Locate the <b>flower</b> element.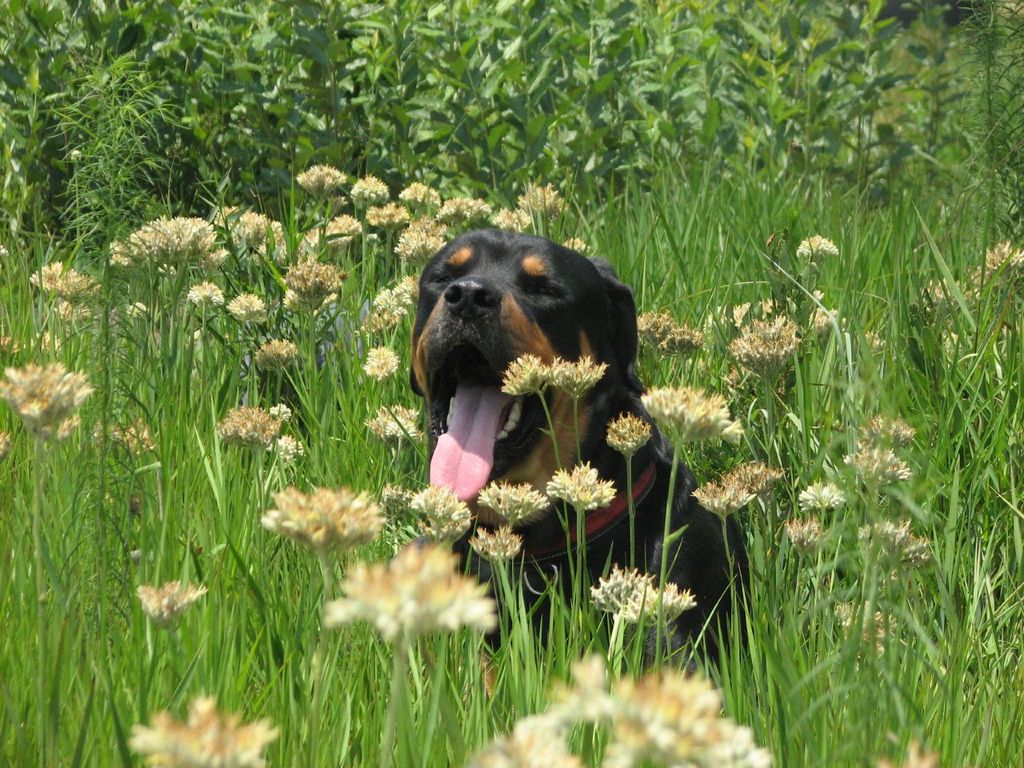
Element bbox: {"left": 468, "top": 527, "right": 518, "bottom": 558}.
